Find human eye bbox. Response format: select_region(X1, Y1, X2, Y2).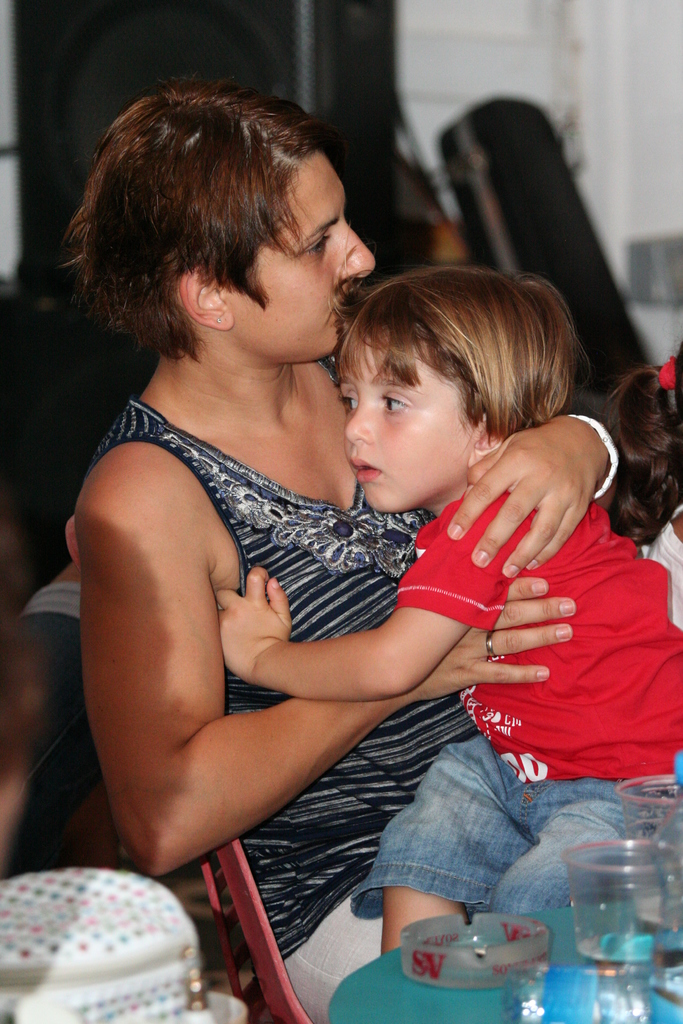
select_region(339, 385, 363, 417).
